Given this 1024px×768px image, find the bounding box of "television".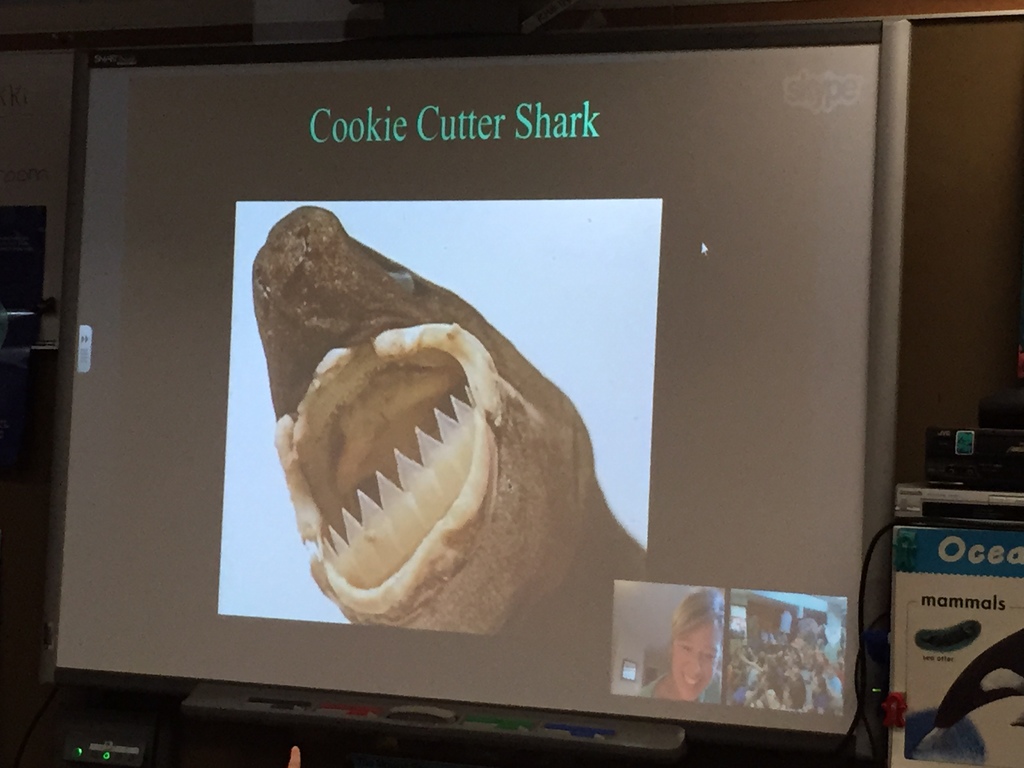
[left=36, top=17, right=912, bottom=767].
